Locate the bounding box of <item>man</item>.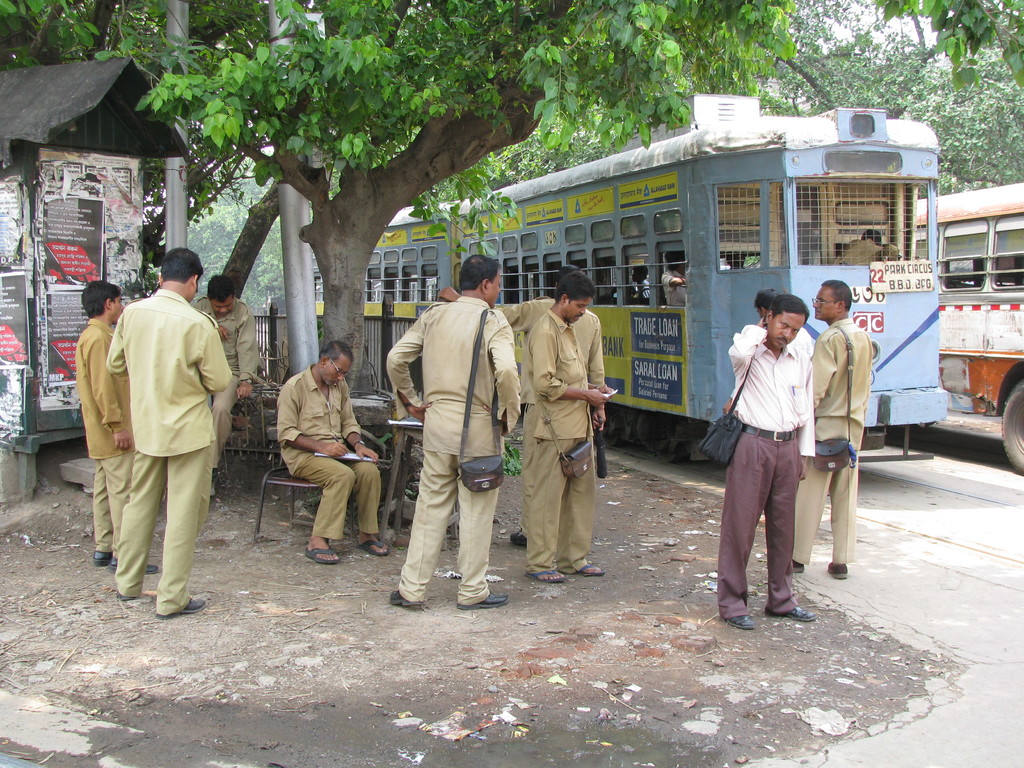
Bounding box: detection(742, 282, 813, 351).
